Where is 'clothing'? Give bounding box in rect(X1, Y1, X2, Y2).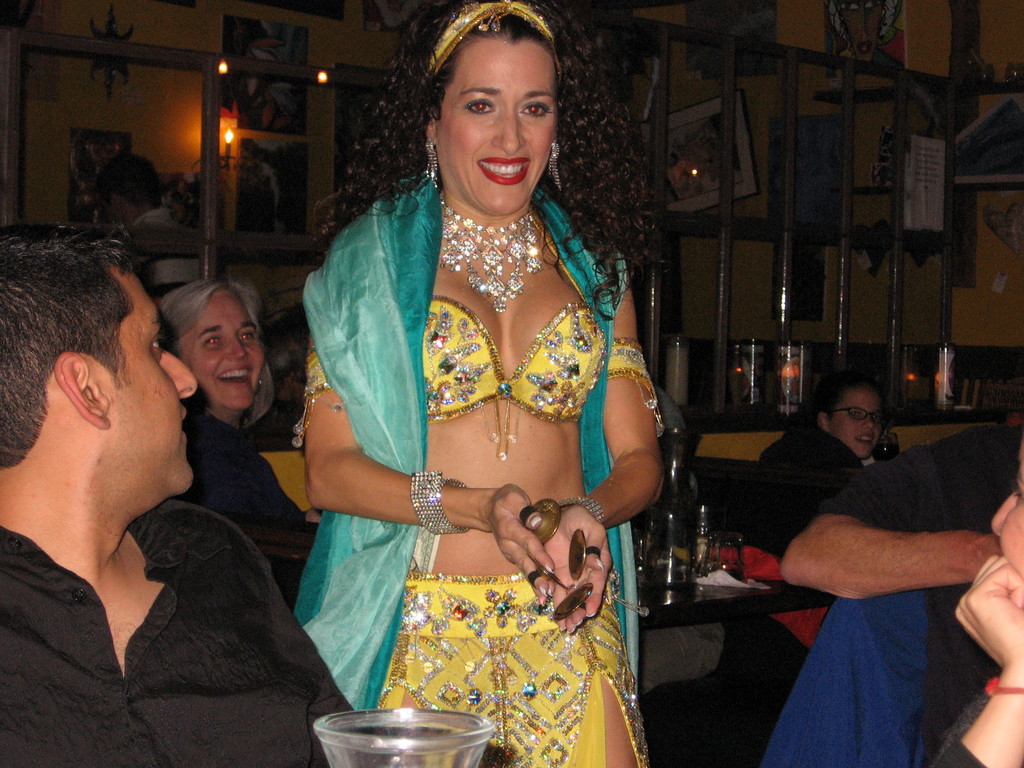
rect(654, 422, 871, 767).
